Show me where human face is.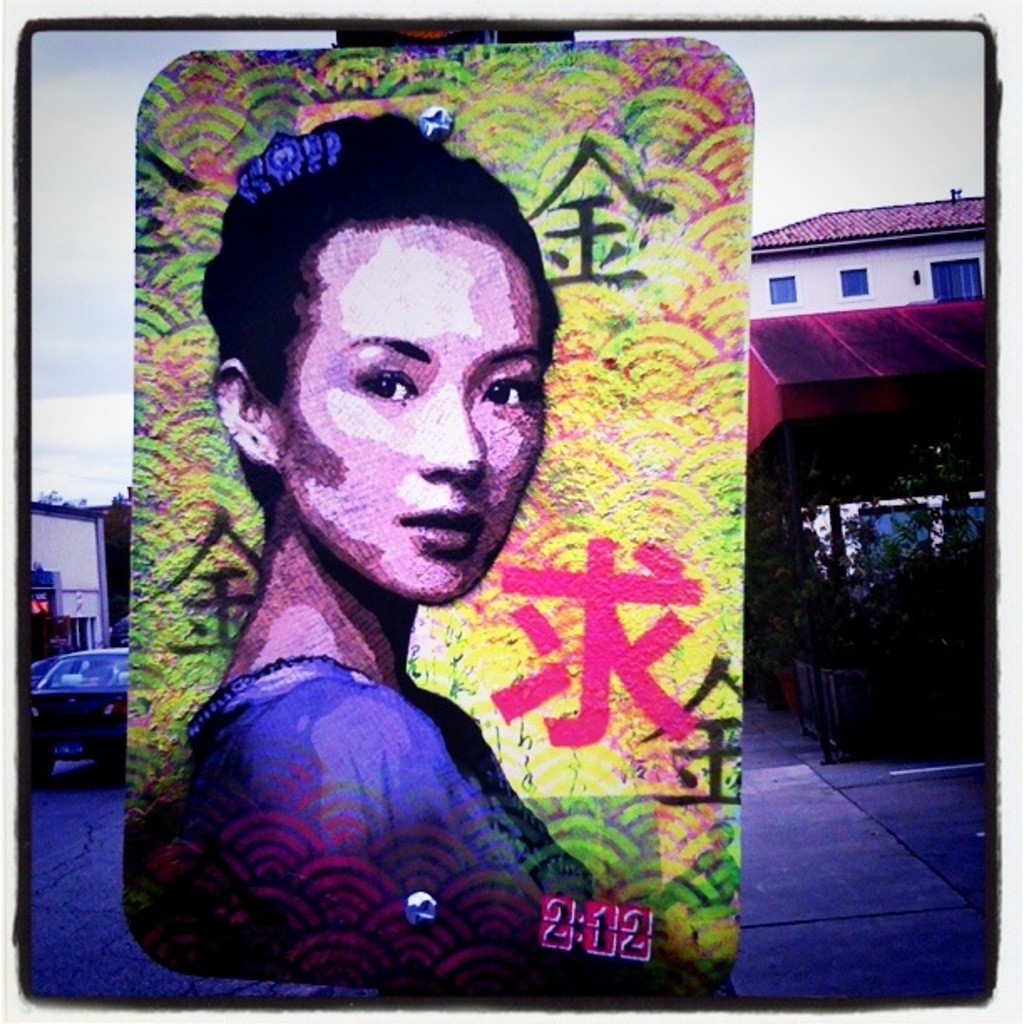
human face is at 274:218:554:614.
